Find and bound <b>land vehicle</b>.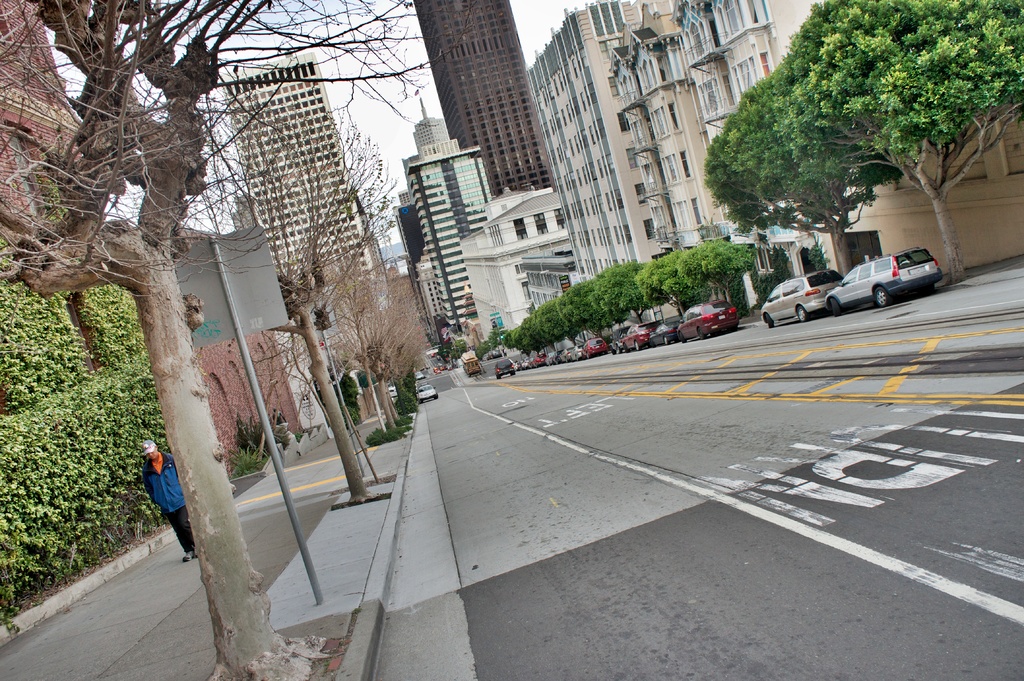
Bound: [532,351,543,365].
